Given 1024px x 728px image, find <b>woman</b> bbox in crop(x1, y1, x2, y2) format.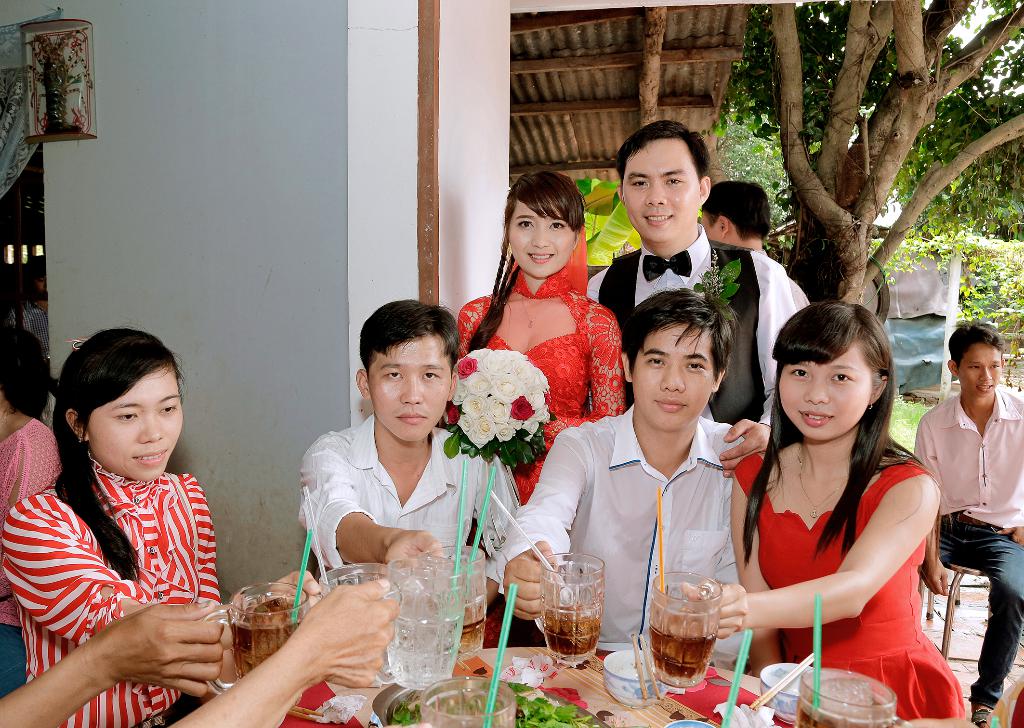
crop(0, 327, 320, 727).
